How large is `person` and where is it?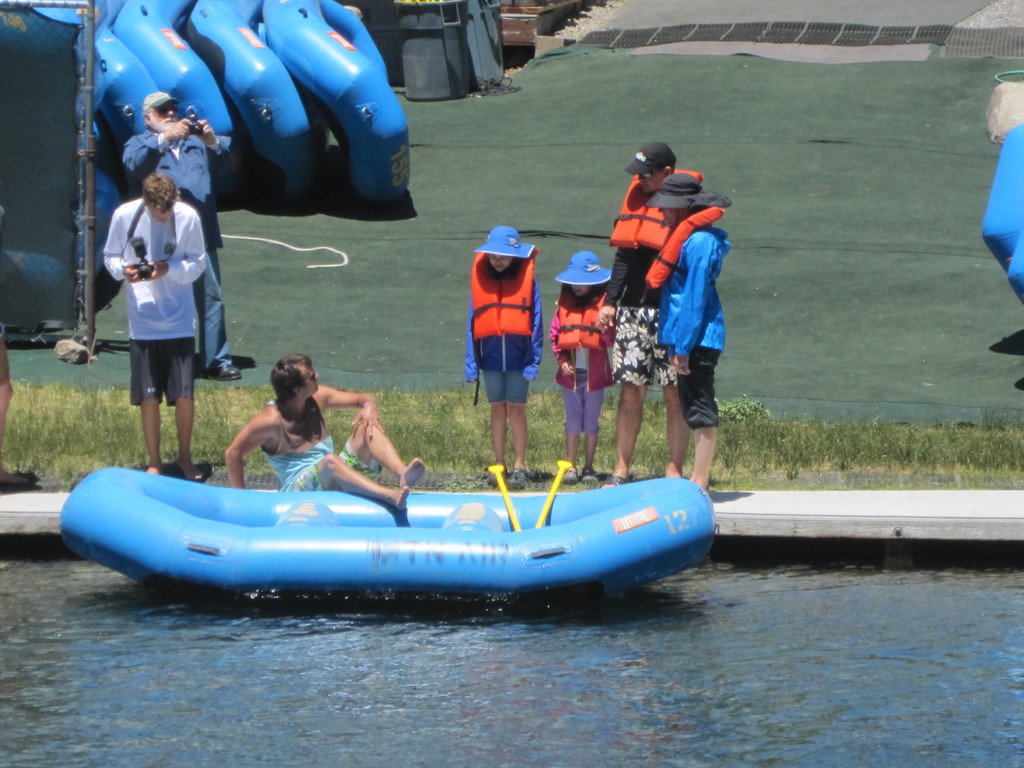
Bounding box: (left=465, top=227, right=548, bottom=481).
